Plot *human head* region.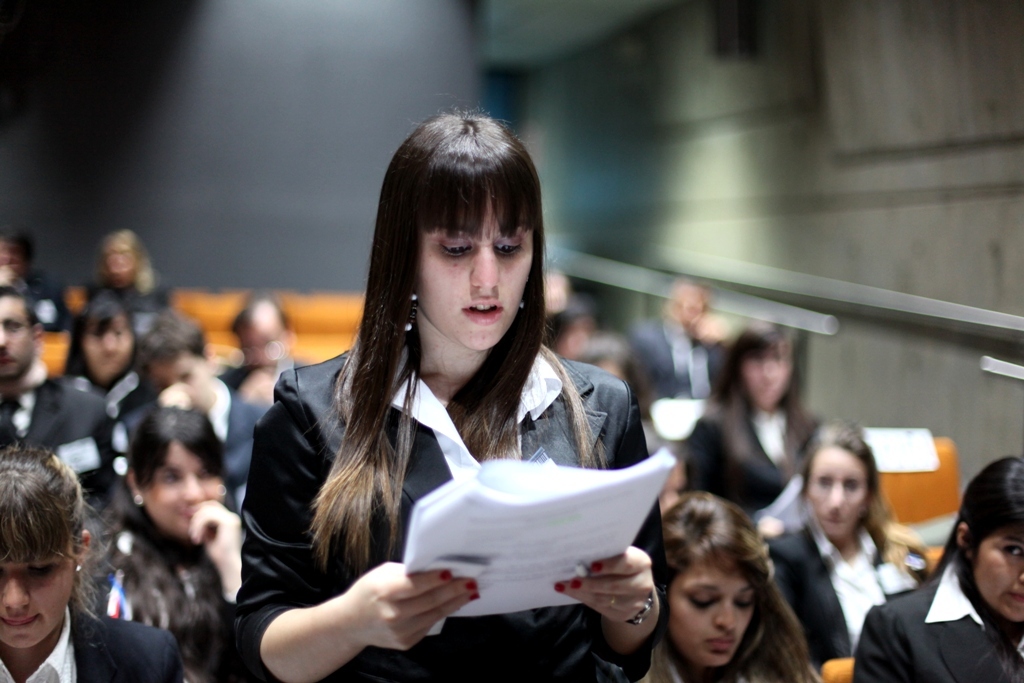
Plotted at {"x1": 670, "y1": 481, "x2": 786, "y2": 671}.
